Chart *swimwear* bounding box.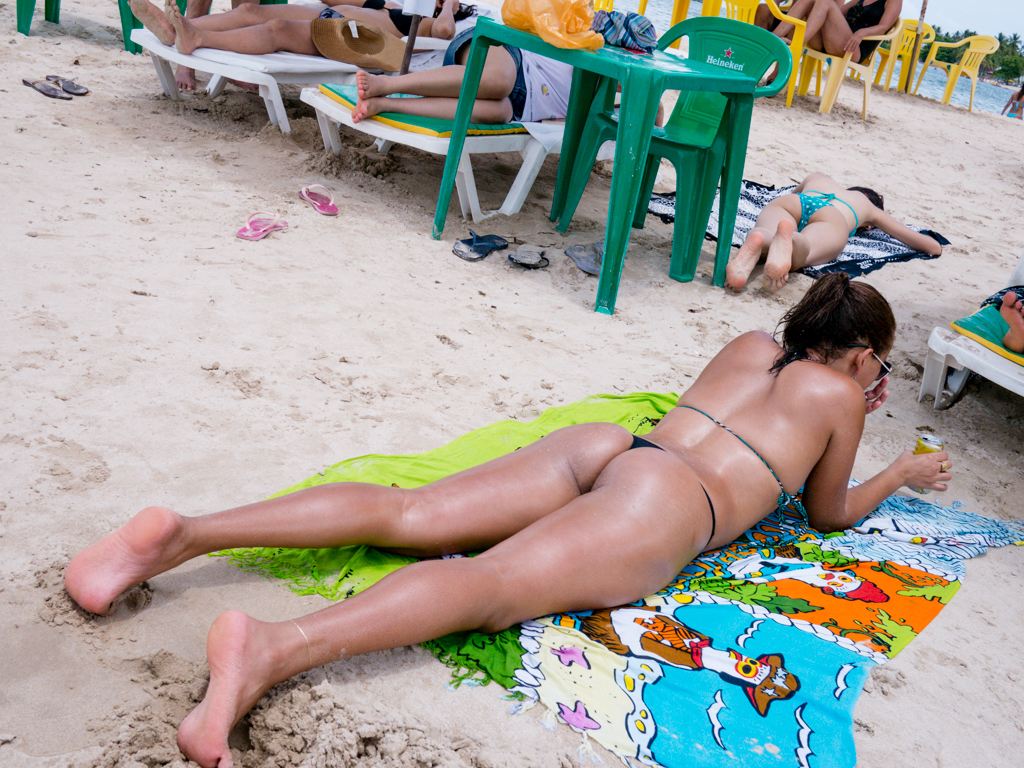
Charted: BBox(617, 427, 719, 578).
